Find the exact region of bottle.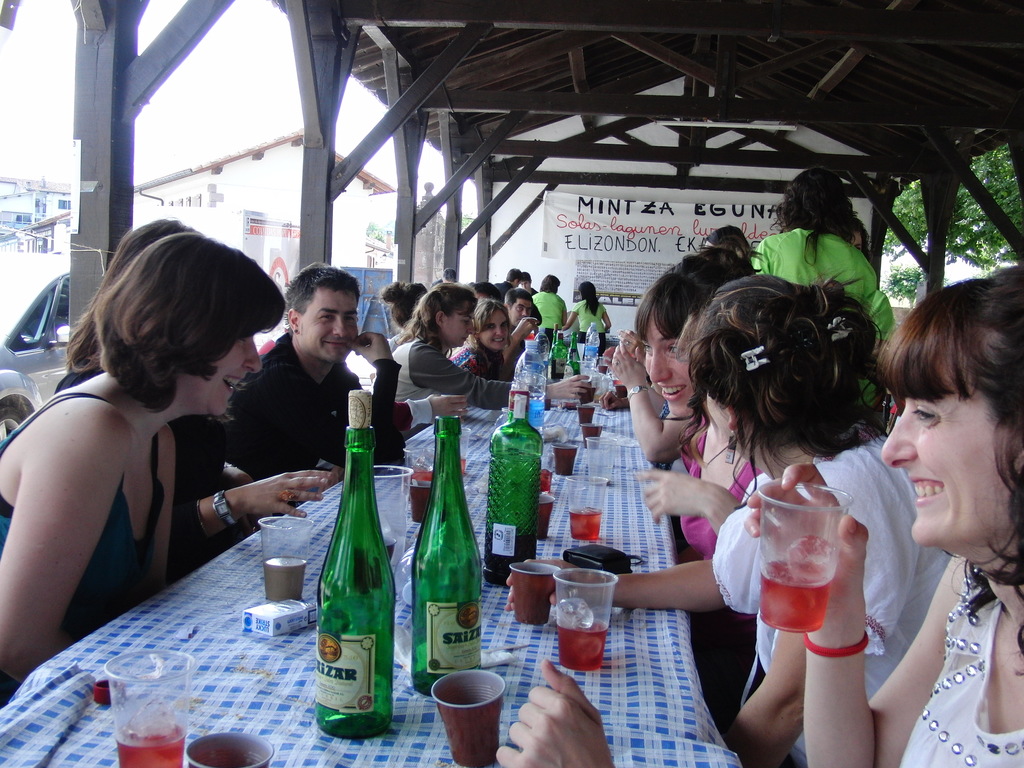
Exact region: (410, 416, 482, 696).
